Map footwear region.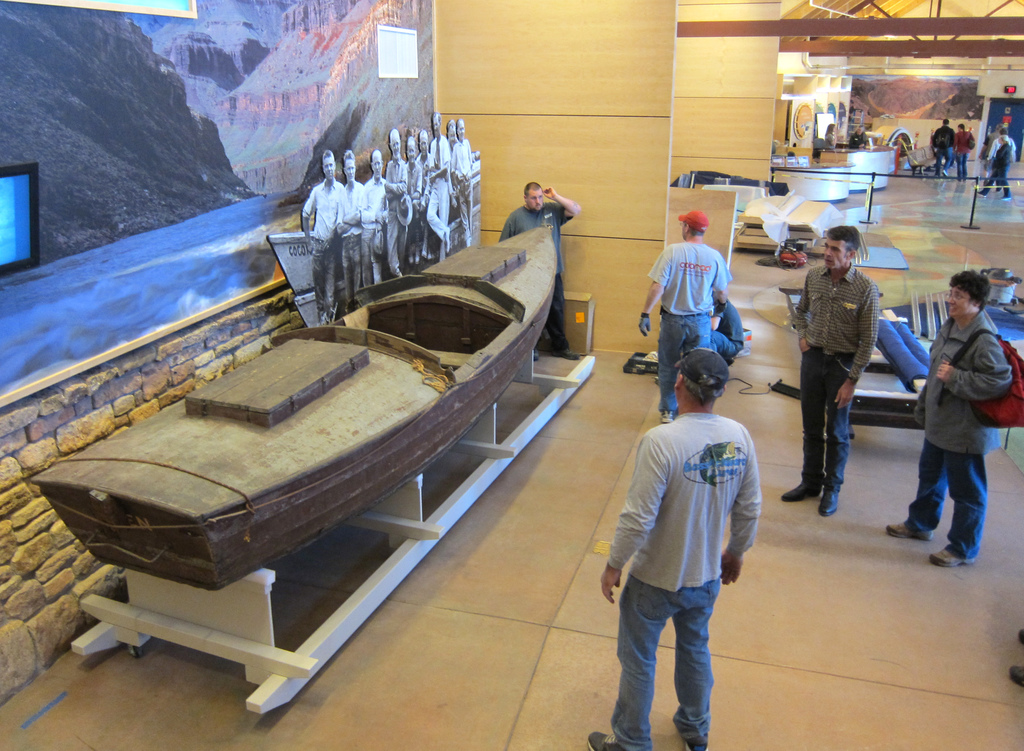
Mapped to (781,479,822,501).
